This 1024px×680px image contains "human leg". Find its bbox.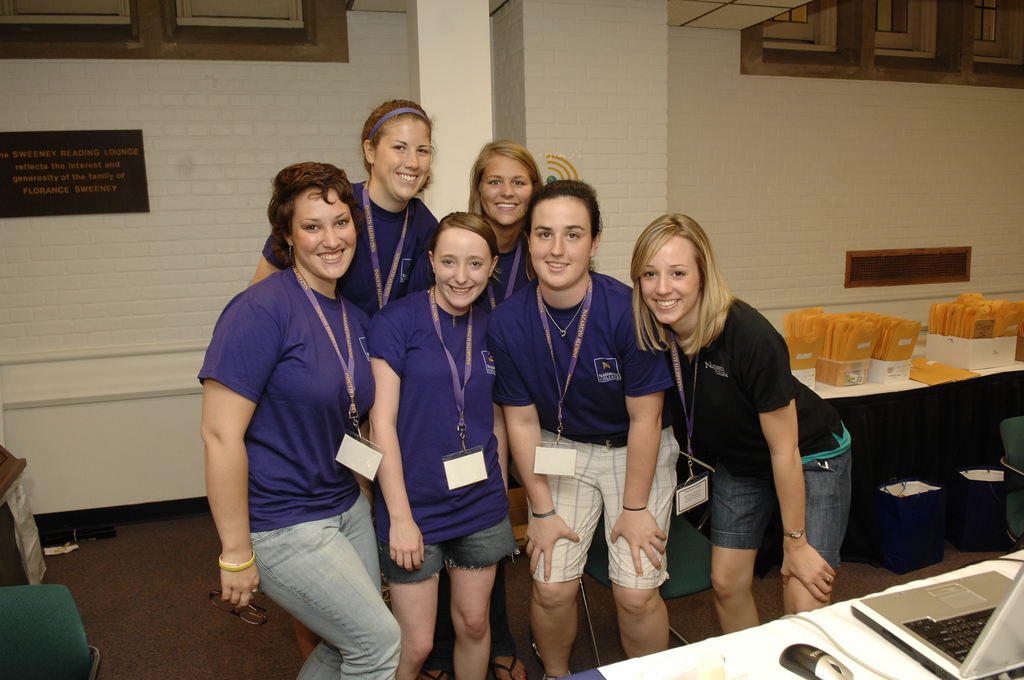
Rect(780, 423, 850, 611).
